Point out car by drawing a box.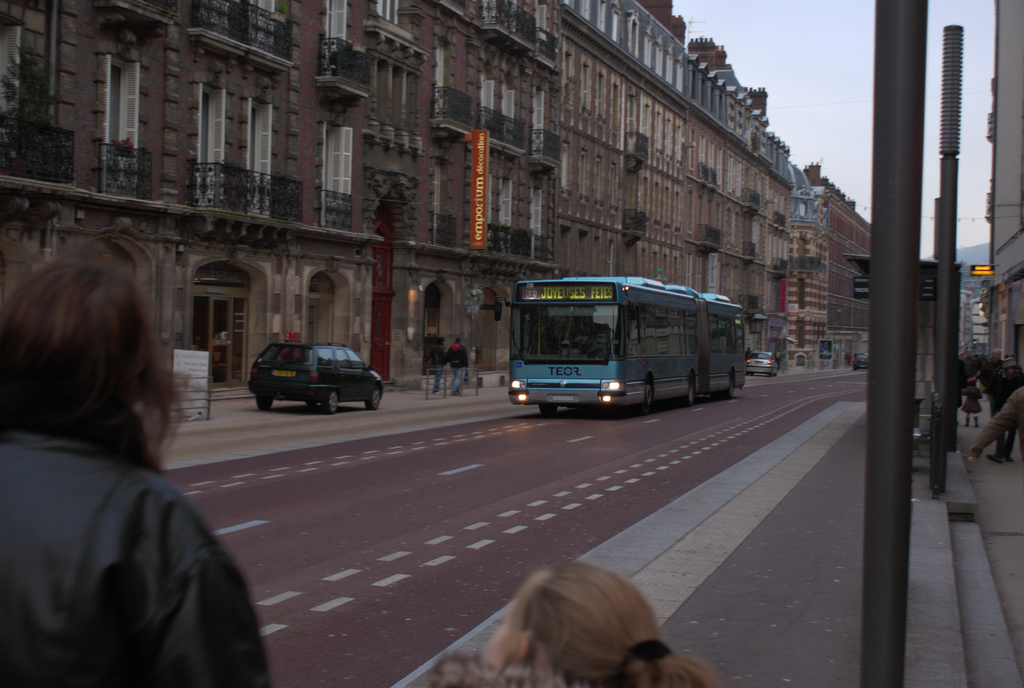
[left=747, top=355, right=780, bottom=377].
